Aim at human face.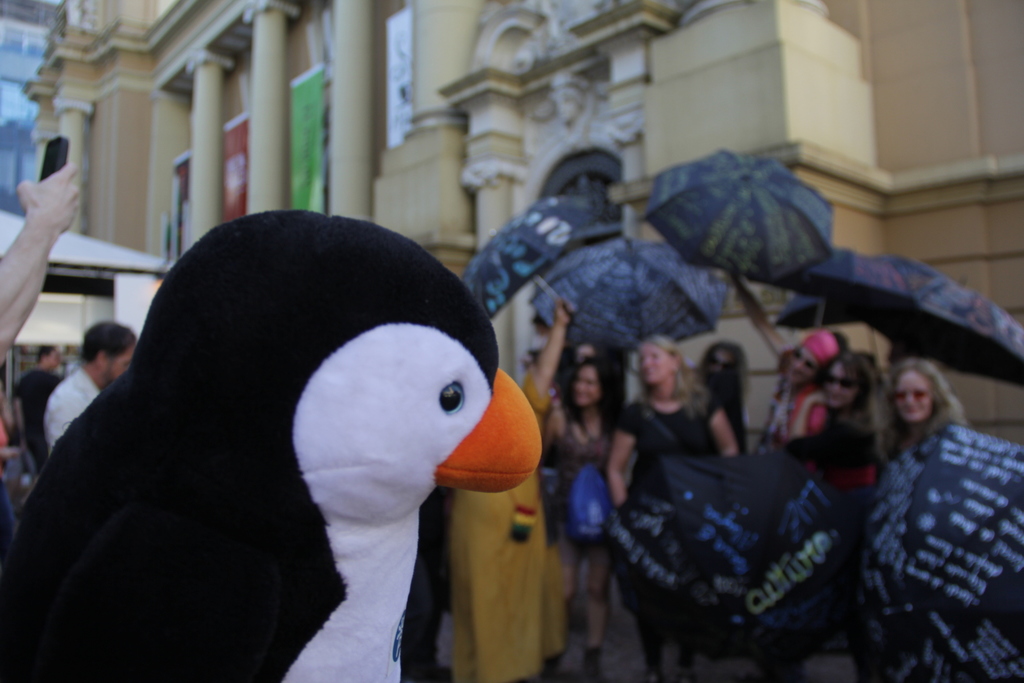
Aimed at x1=108, y1=346, x2=135, y2=383.
